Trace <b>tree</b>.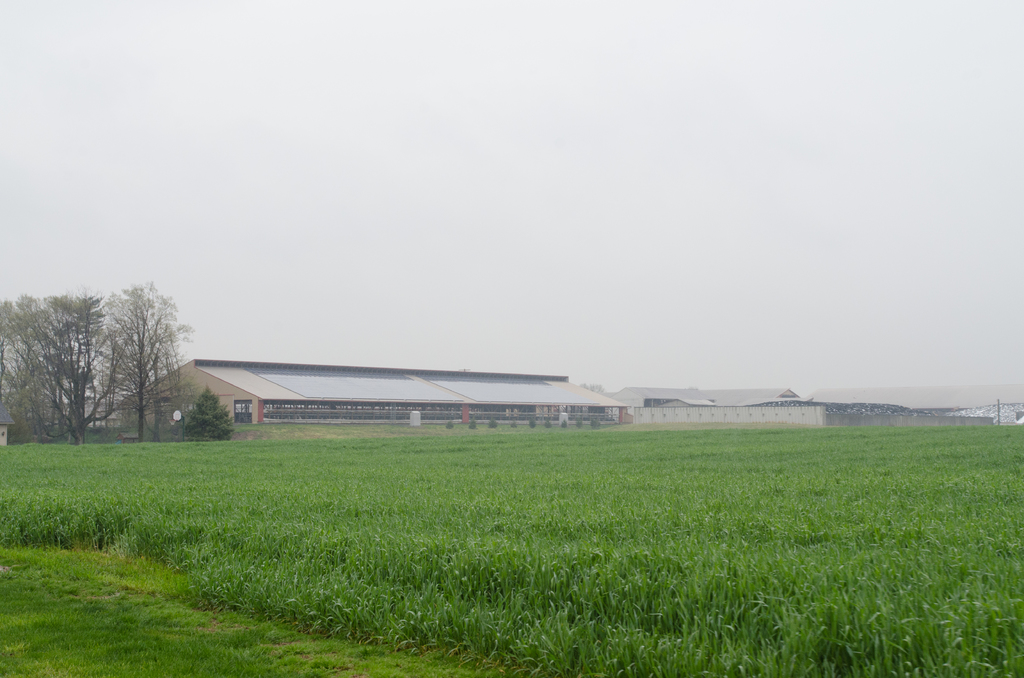
Traced to [493,416,496,428].
